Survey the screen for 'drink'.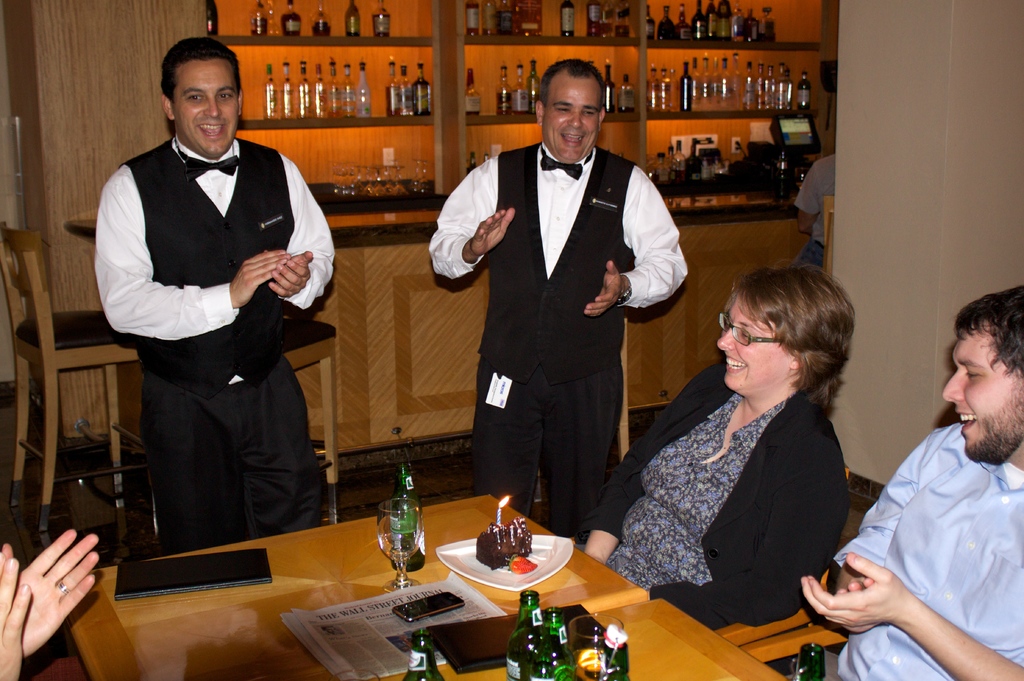
Survey found: locate(495, 65, 513, 118).
